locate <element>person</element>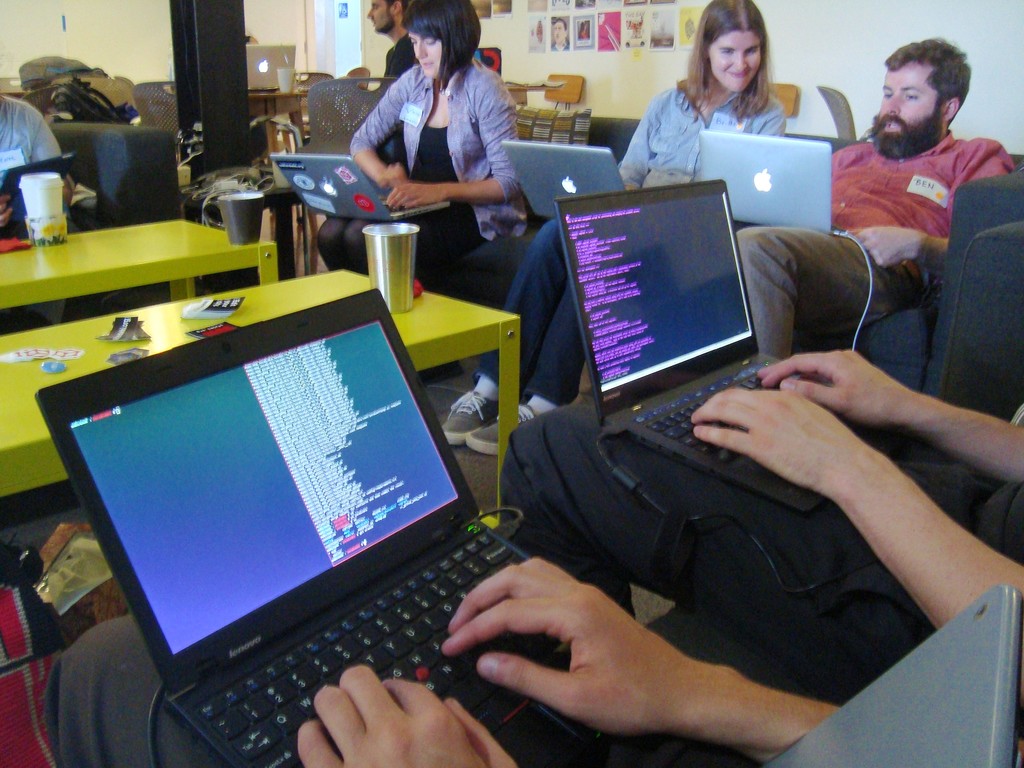
select_region(364, 0, 417, 76)
